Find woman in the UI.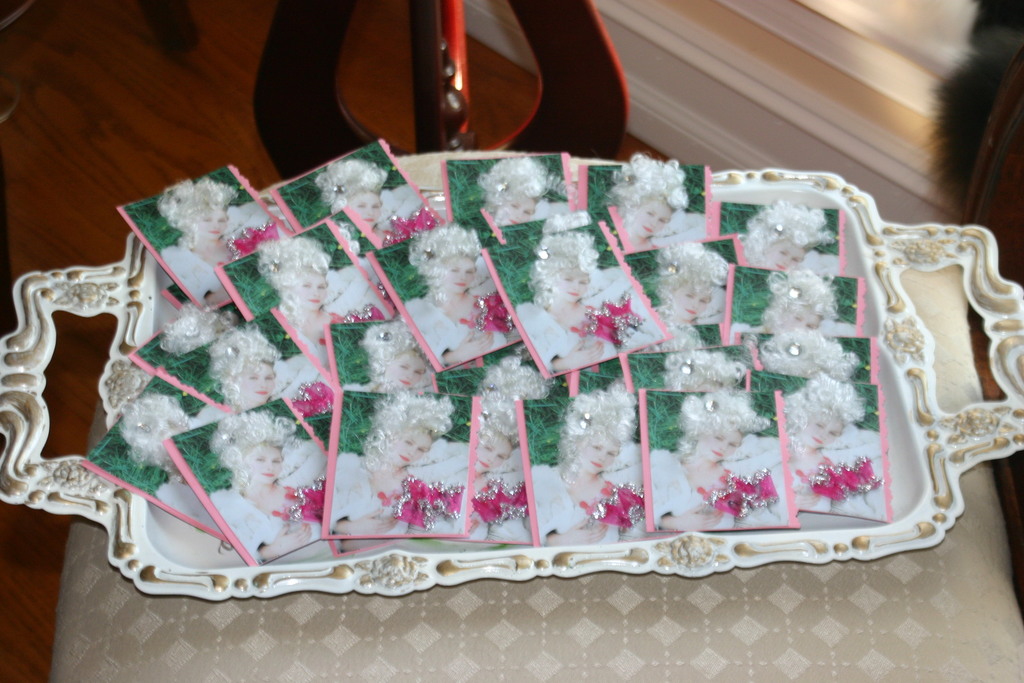
UI element at x1=649 y1=395 x2=774 y2=534.
